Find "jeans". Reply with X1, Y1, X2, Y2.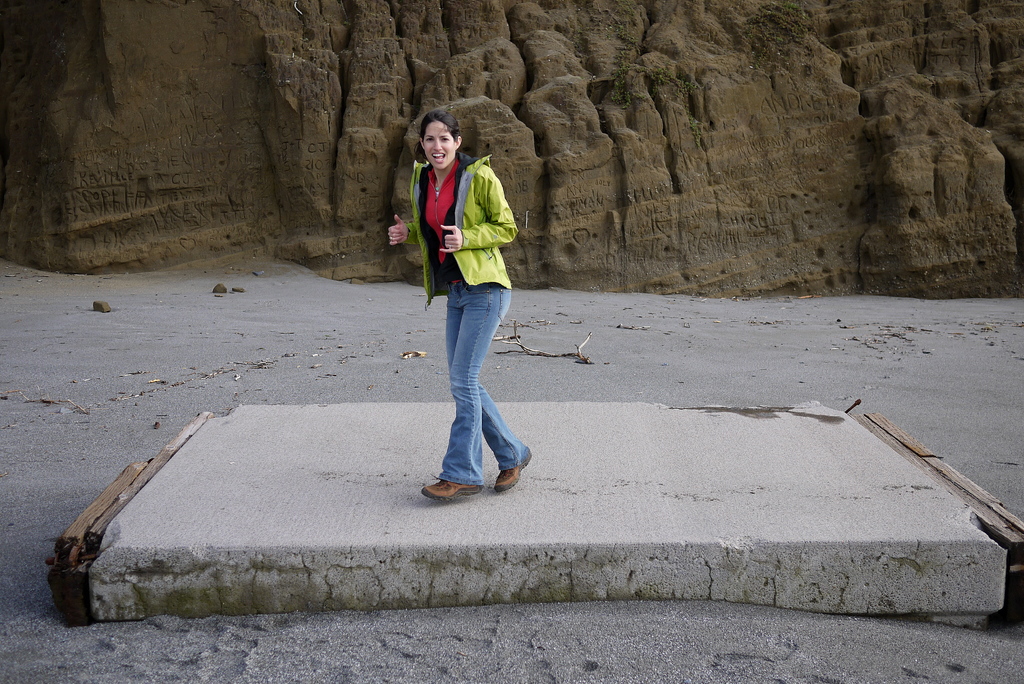
424, 266, 525, 504.
